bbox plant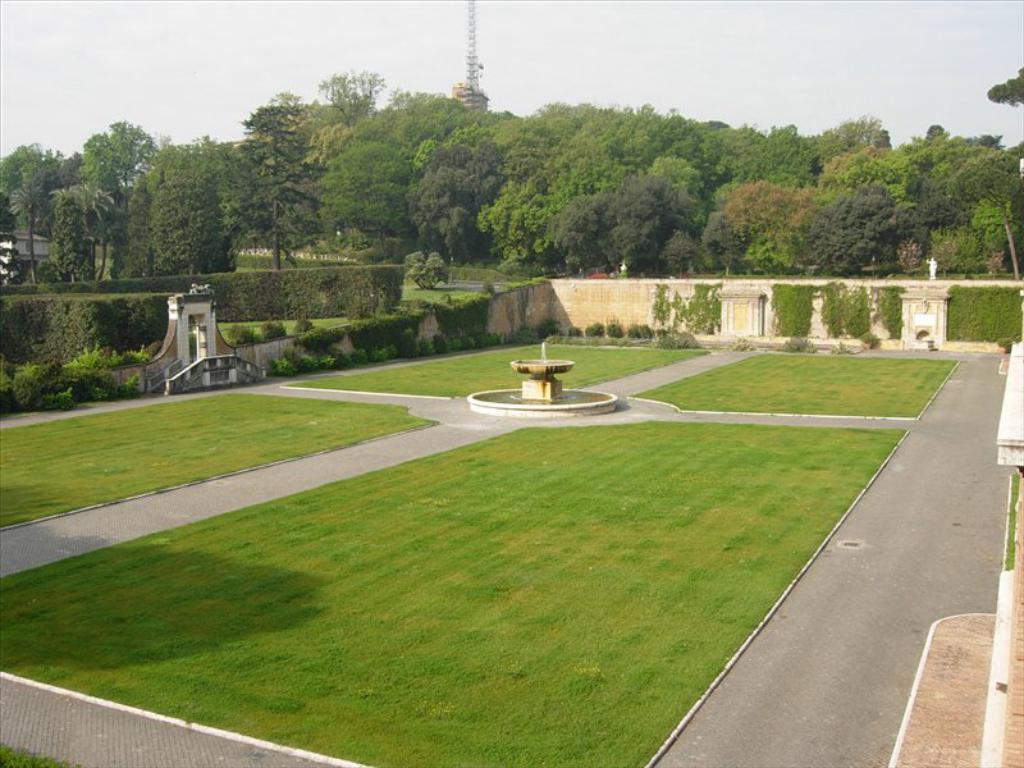
rect(540, 316, 557, 338)
